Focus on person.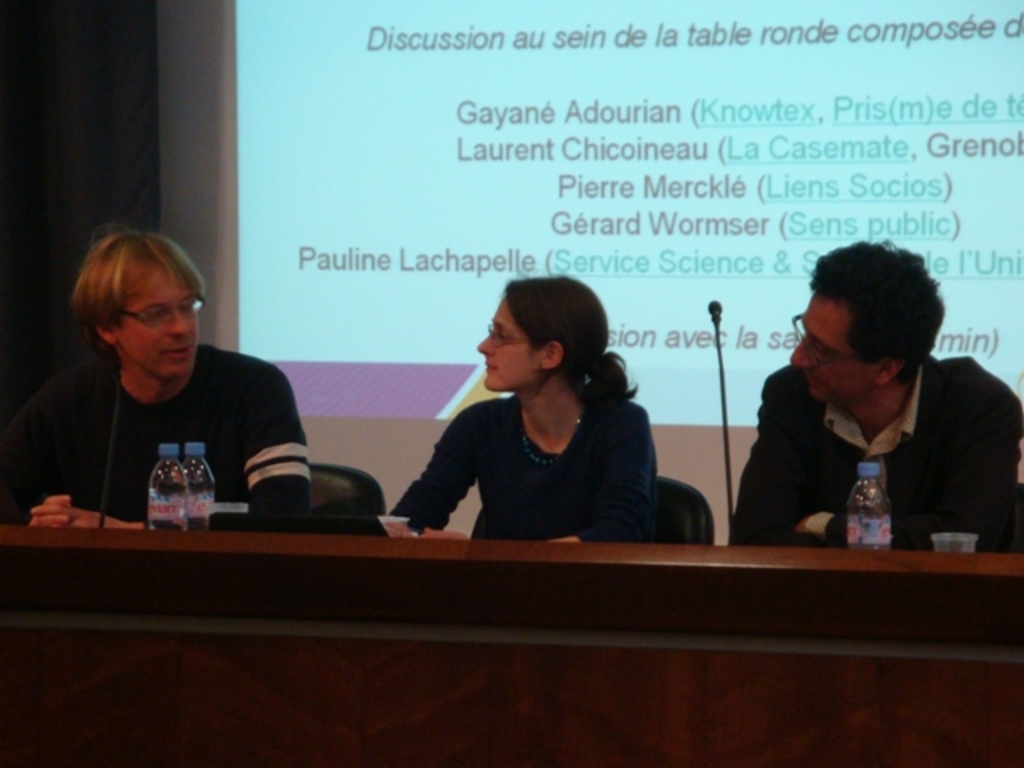
Focused at 0, 229, 309, 531.
